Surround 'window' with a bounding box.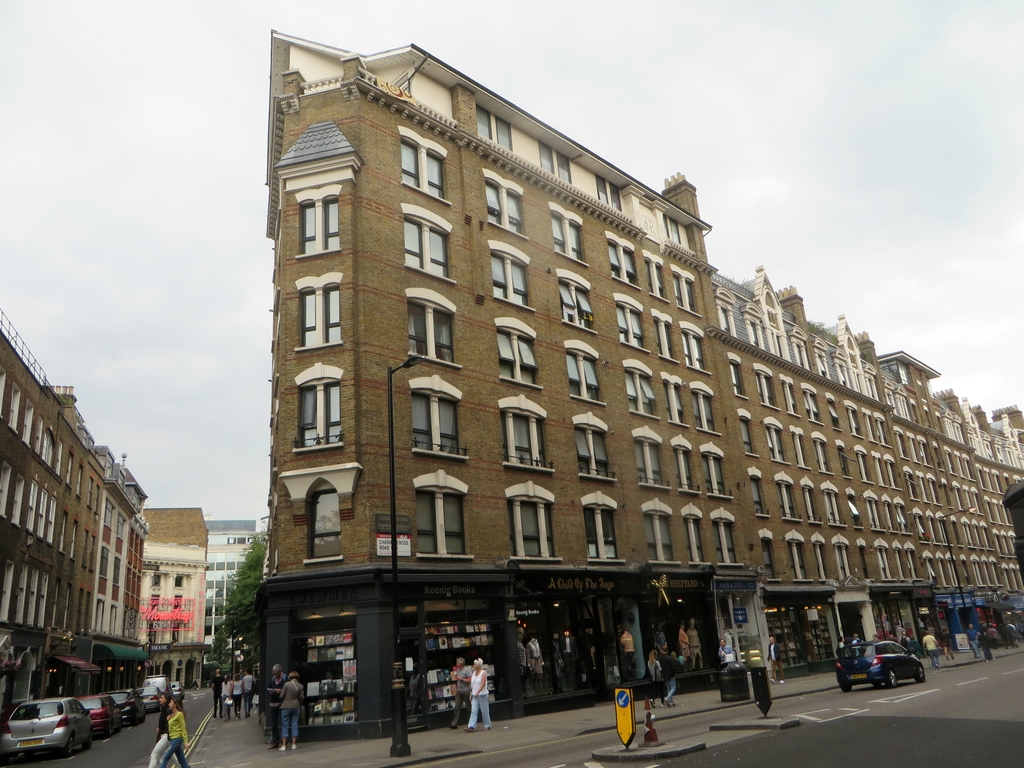
644 495 679 563.
